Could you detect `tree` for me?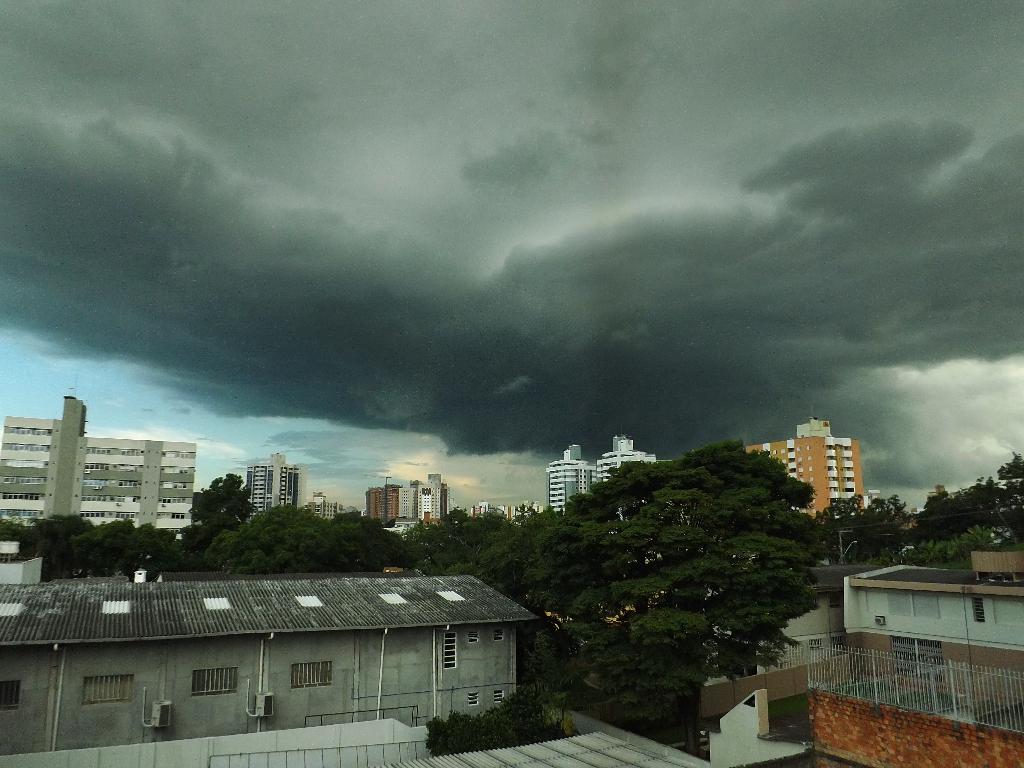
Detection result: box=[413, 684, 572, 762].
